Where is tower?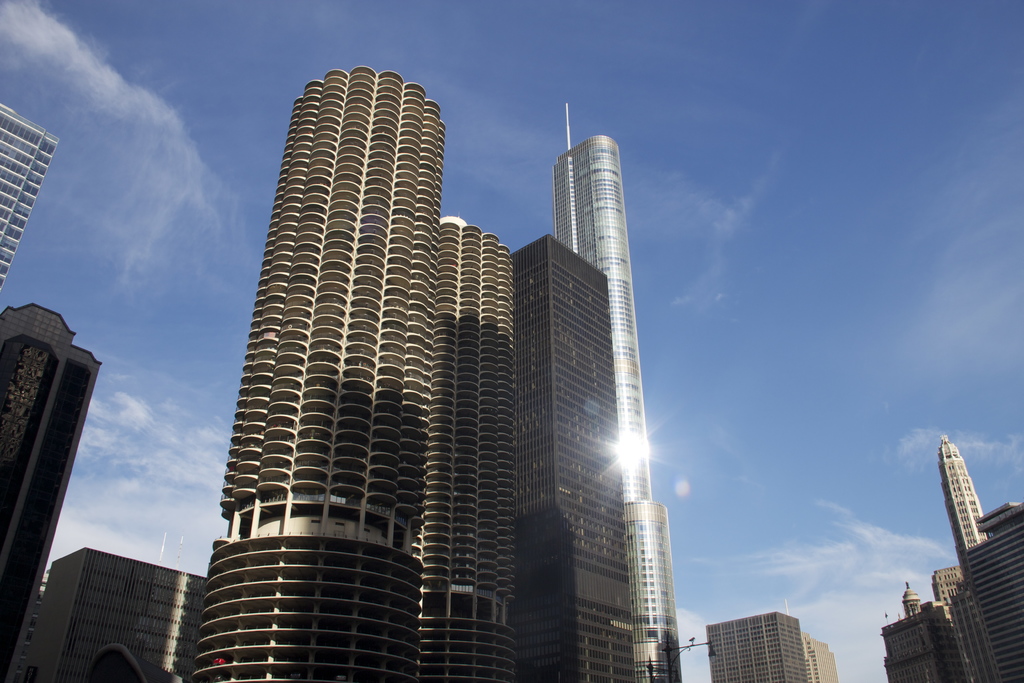
(x1=700, y1=621, x2=804, y2=682).
